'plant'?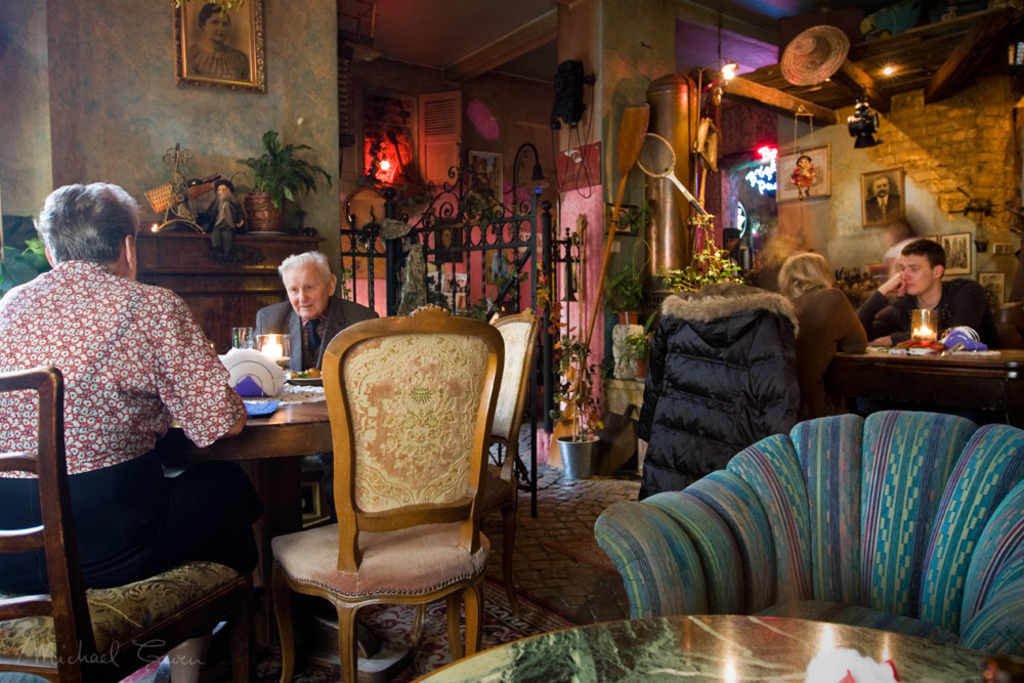
610,319,654,382
